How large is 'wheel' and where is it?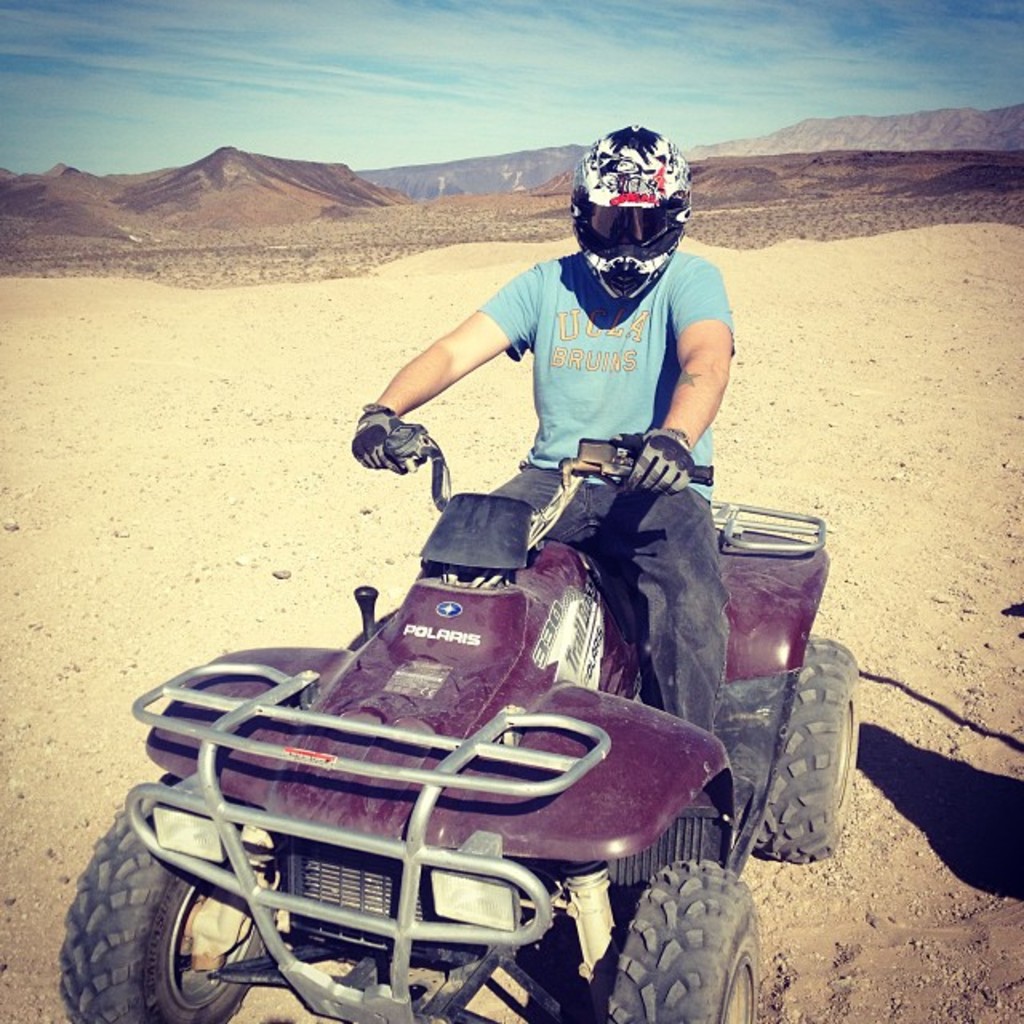
Bounding box: <bbox>755, 637, 862, 862</bbox>.
